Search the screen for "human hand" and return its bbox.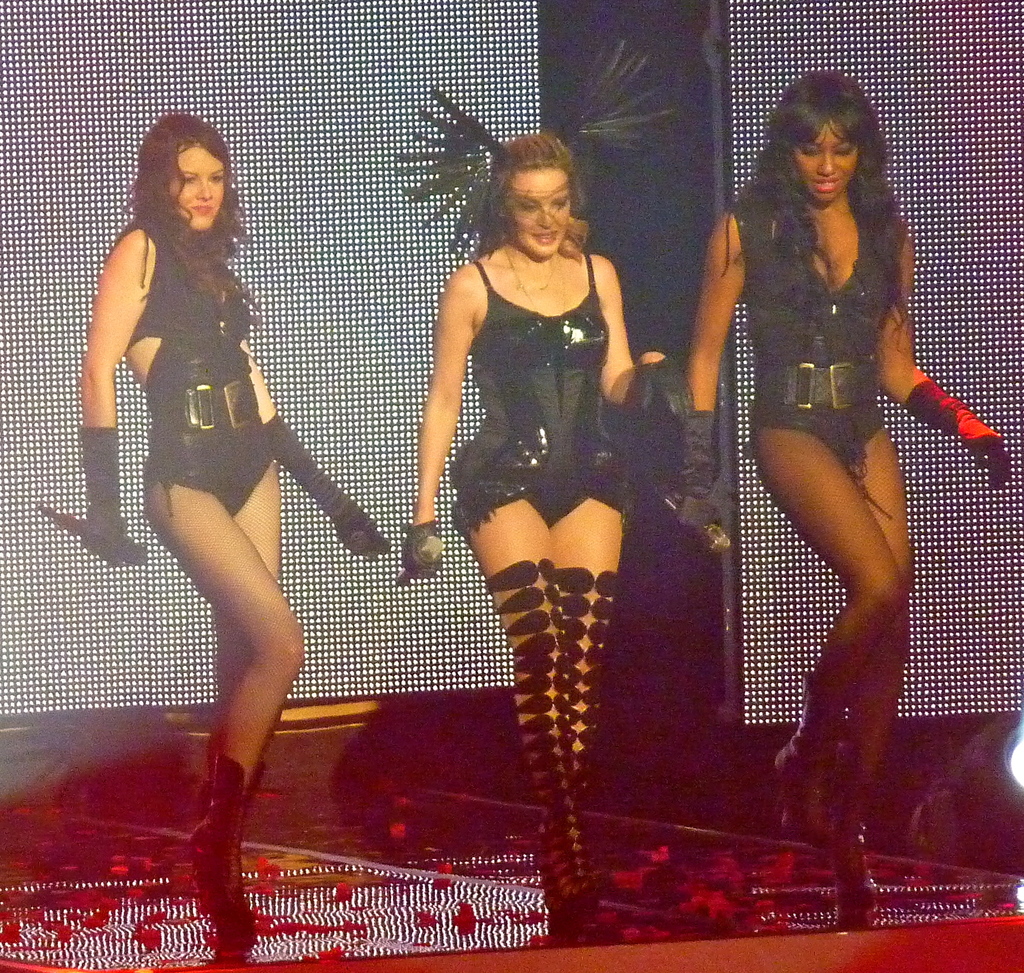
Found: crop(79, 222, 157, 566).
